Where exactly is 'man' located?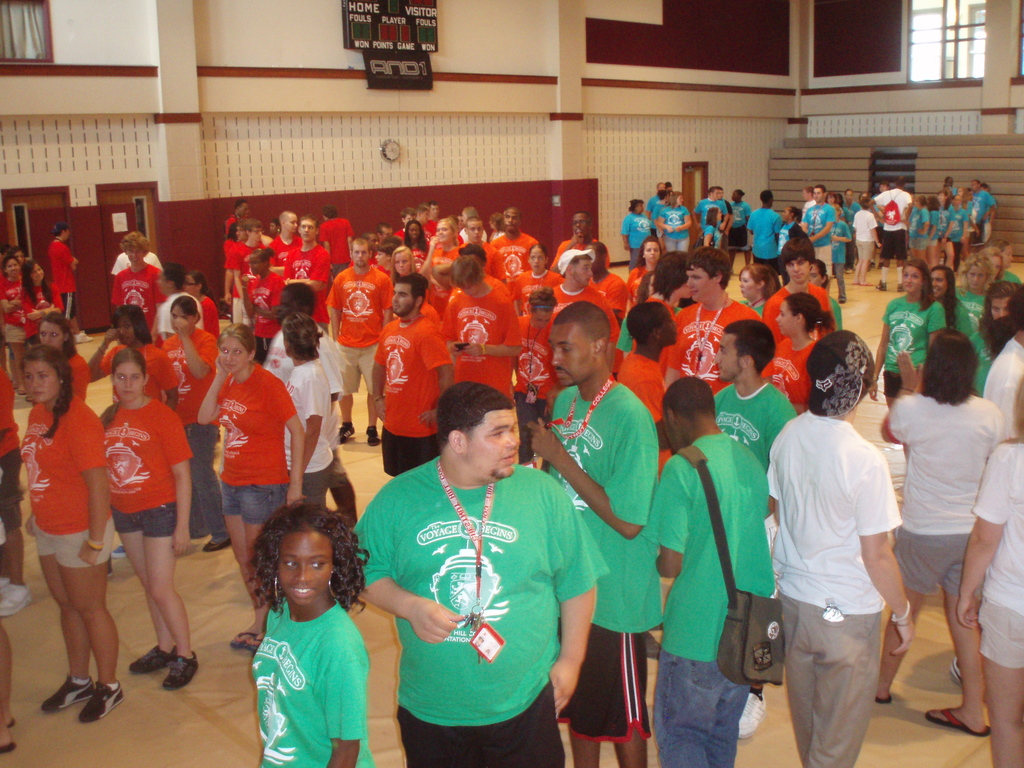
Its bounding box is pyautogui.locateOnScreen(550, 211, 607, 266).
